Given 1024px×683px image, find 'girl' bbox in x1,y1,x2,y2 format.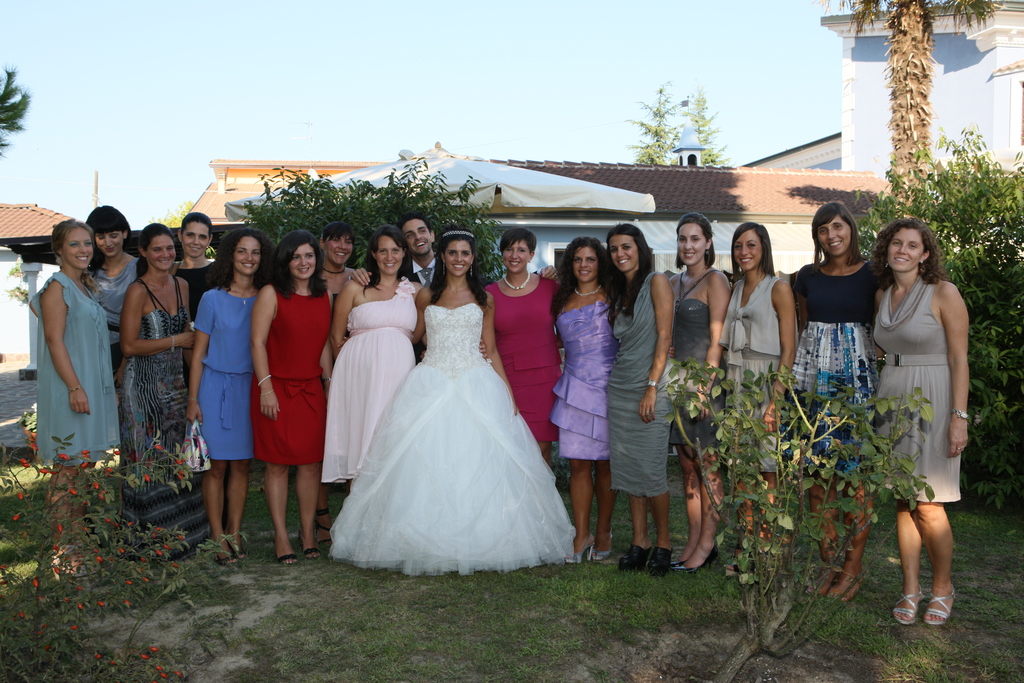
875,213,971,627.
